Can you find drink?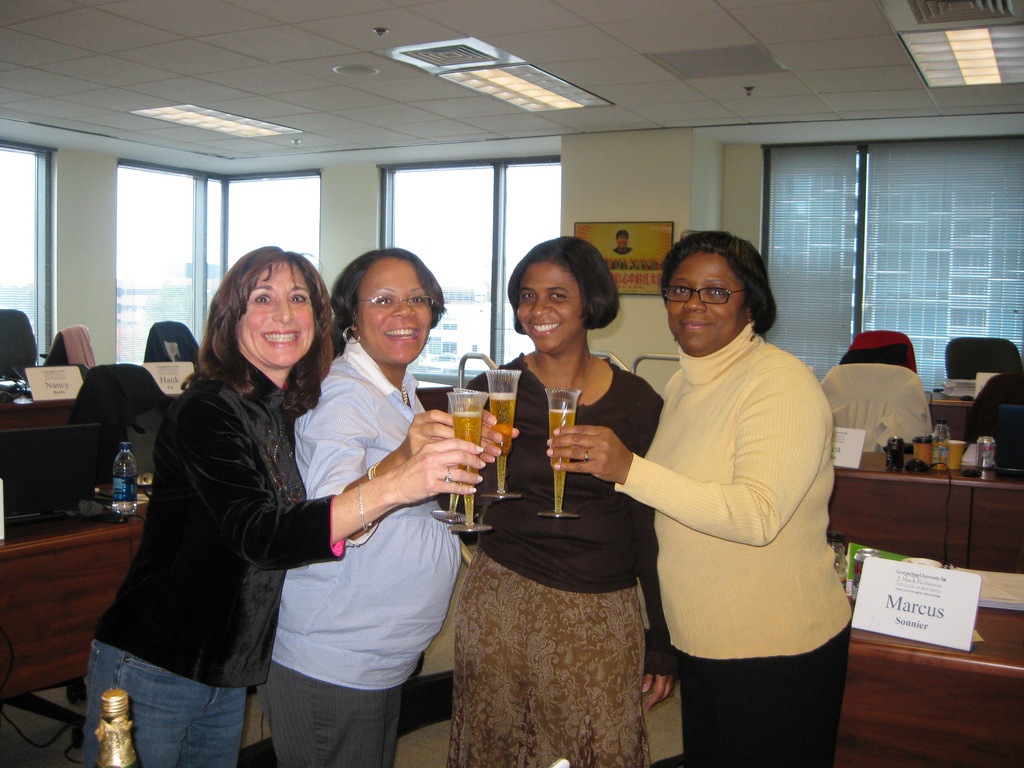
Yes, bounding box: (left=929, top=419, right=955, bottom=474).
